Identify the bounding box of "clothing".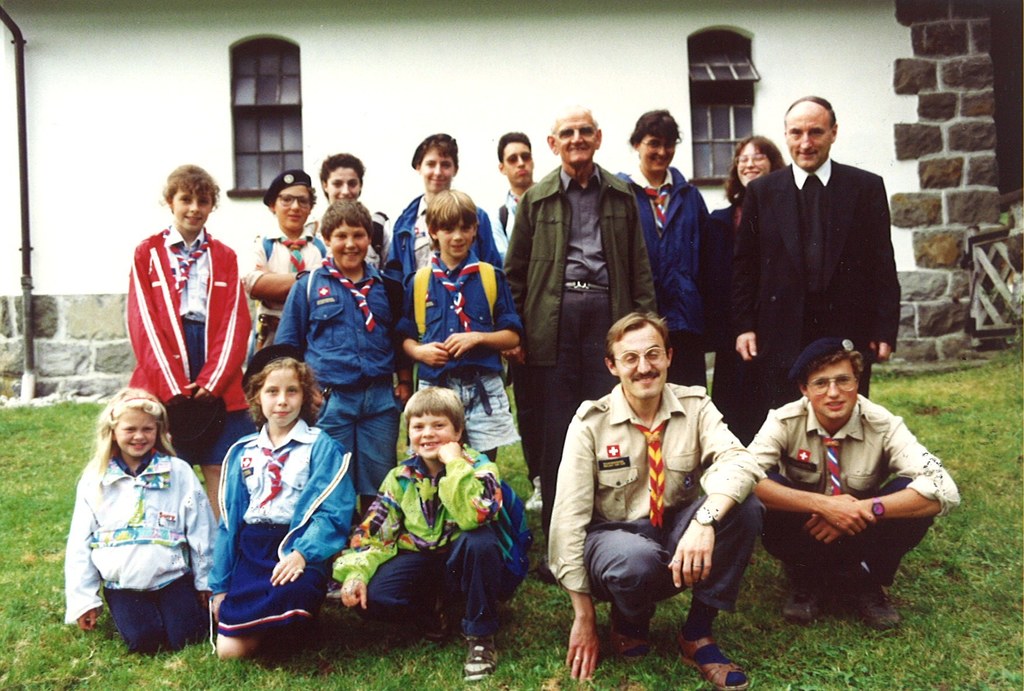
(305,206,390,268).
